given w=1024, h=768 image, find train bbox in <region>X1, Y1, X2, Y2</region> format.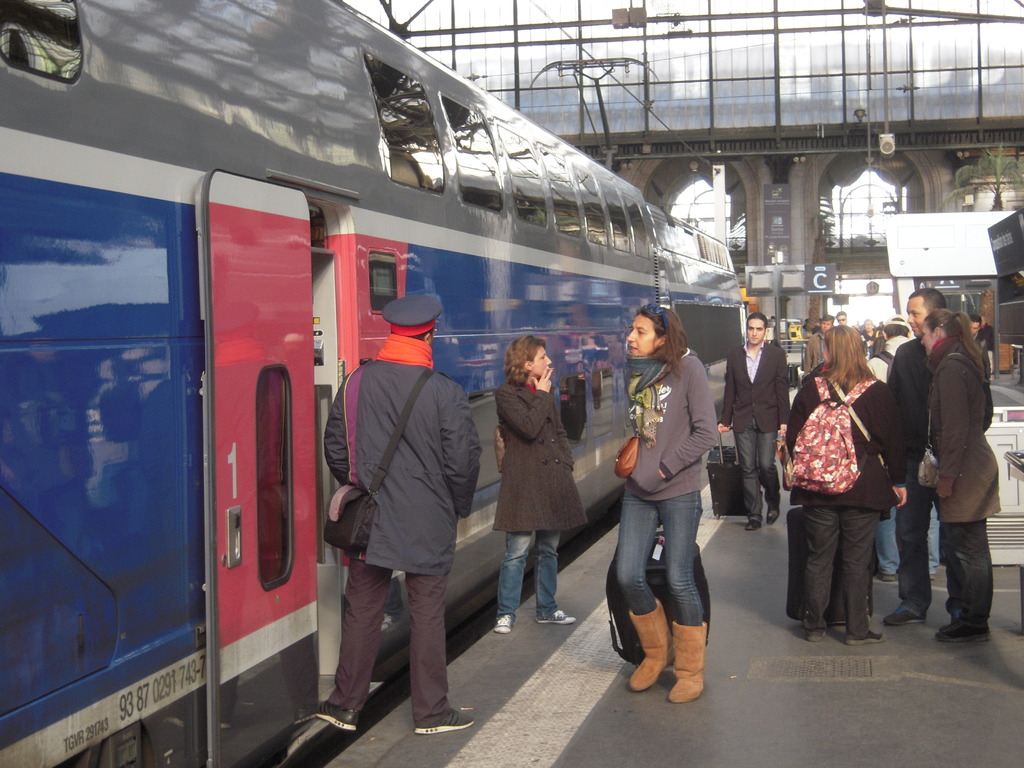
<region>0, 0, 752, 767</region>.
